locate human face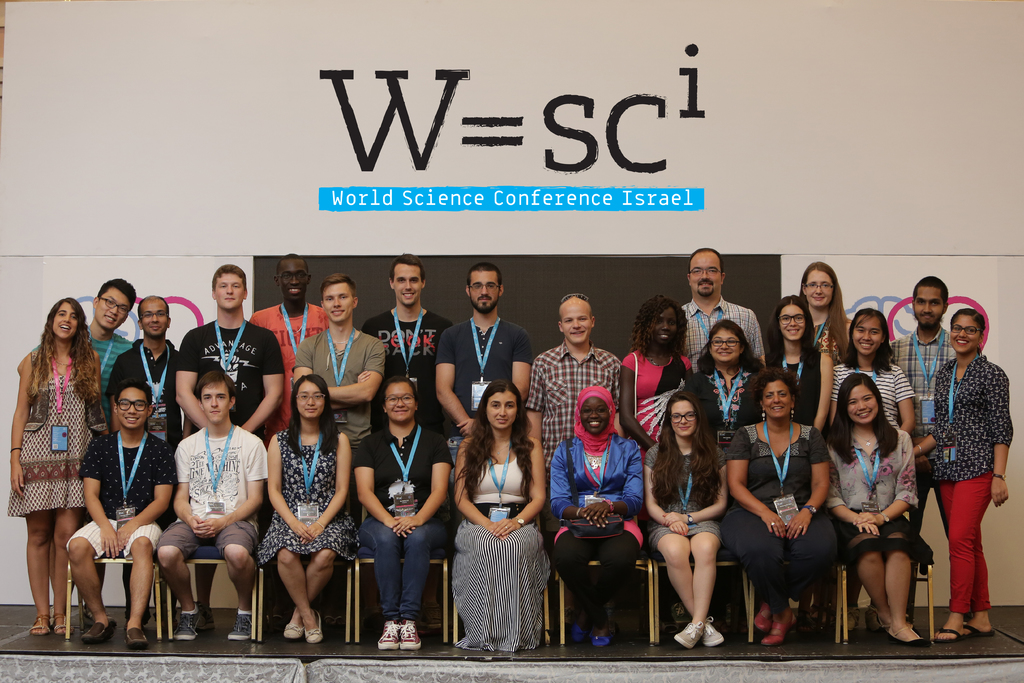
x1=914, y1=285, x2=944, y2=324
